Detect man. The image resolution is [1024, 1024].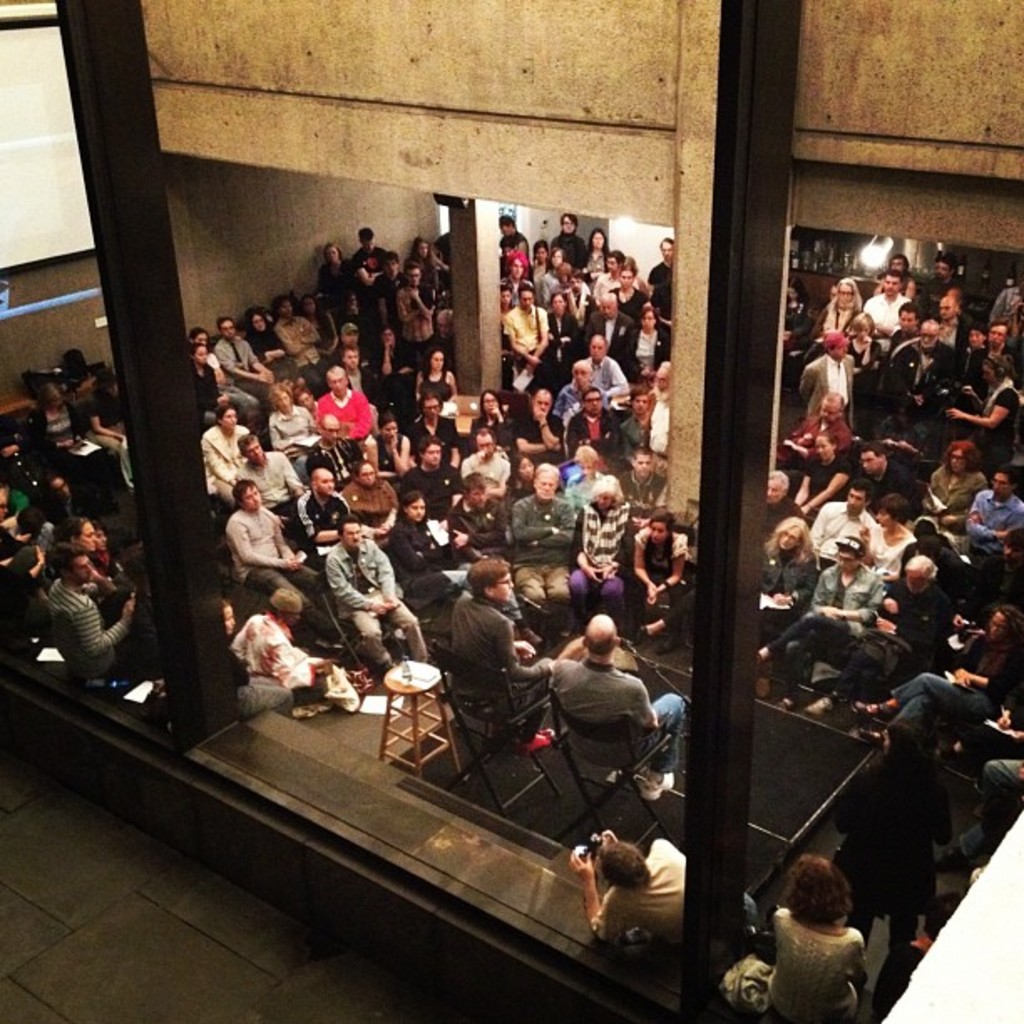
{"x1": 226, "y1": 477, "x2": 321, "y2": 649}.
